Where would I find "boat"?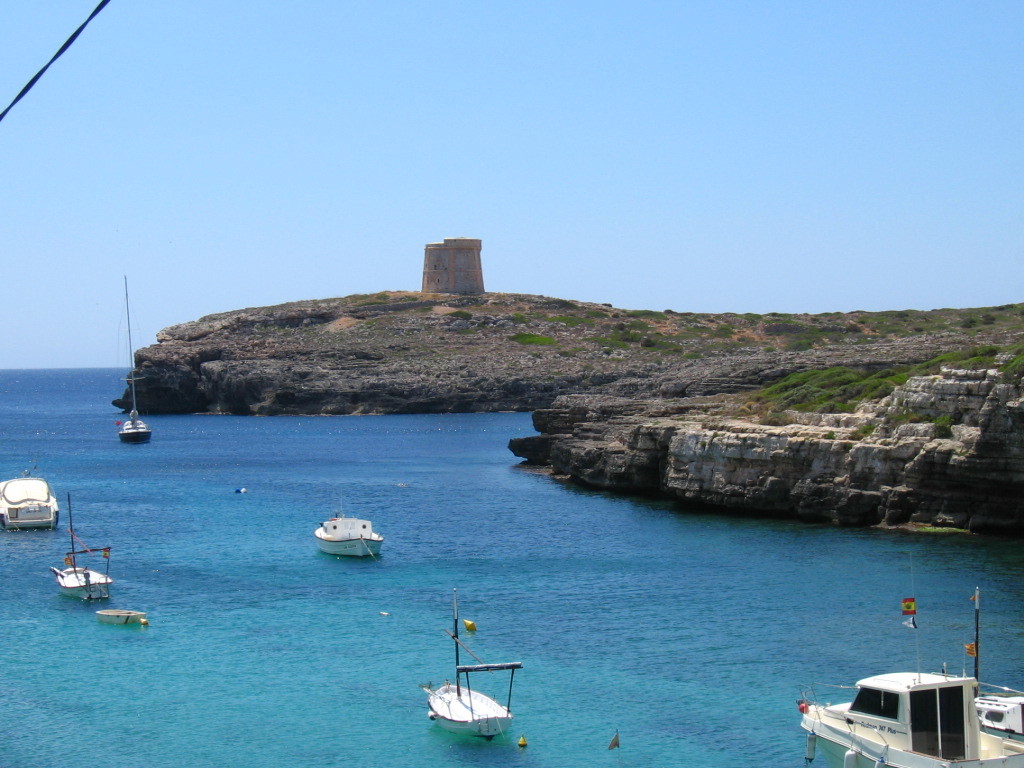
At 45, 487, 106, 606.
